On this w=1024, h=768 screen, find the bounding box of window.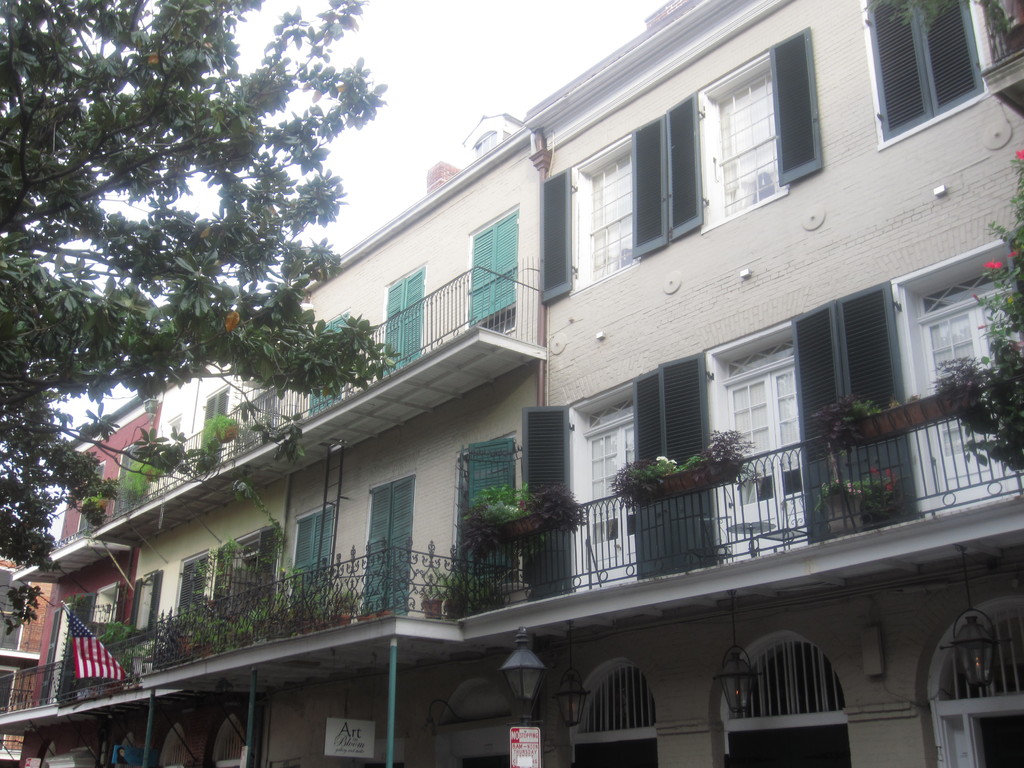
Bounding box: left=694, top=28, right=851, bottom=208.
